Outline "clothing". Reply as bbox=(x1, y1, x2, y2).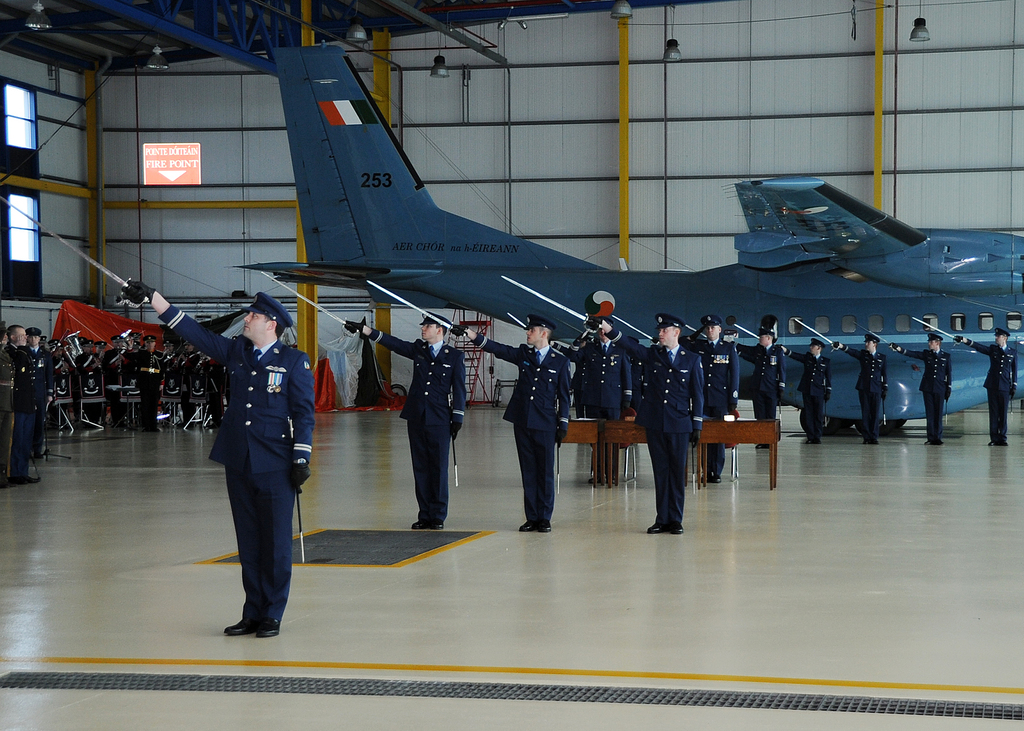
bbox=(729, 342, 788, 449).
